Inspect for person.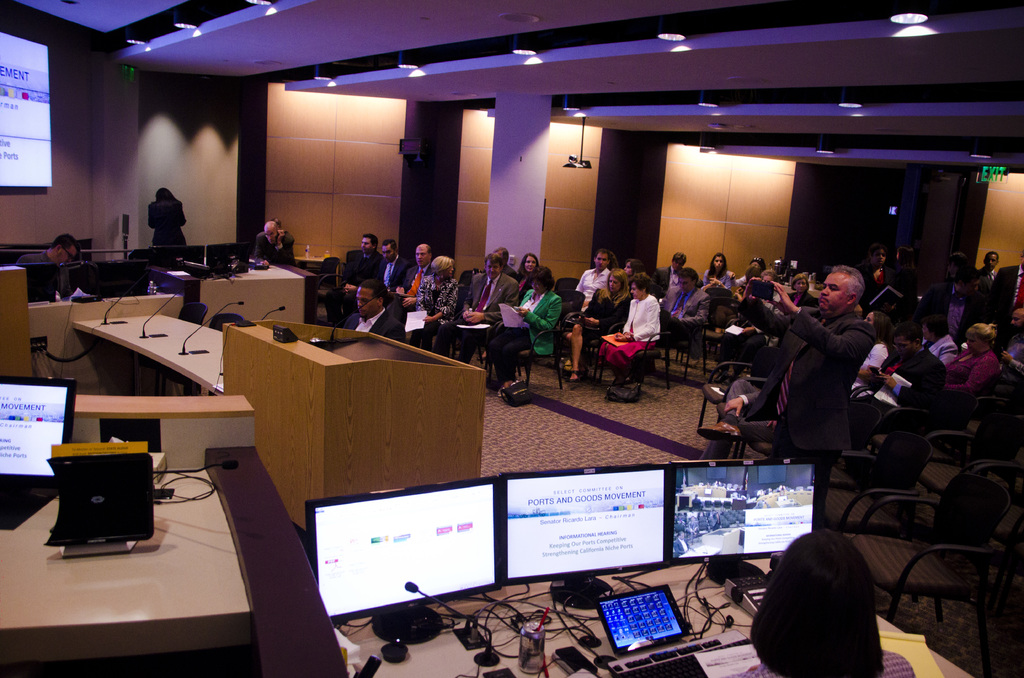
Inspection: 250,222,299,266.
